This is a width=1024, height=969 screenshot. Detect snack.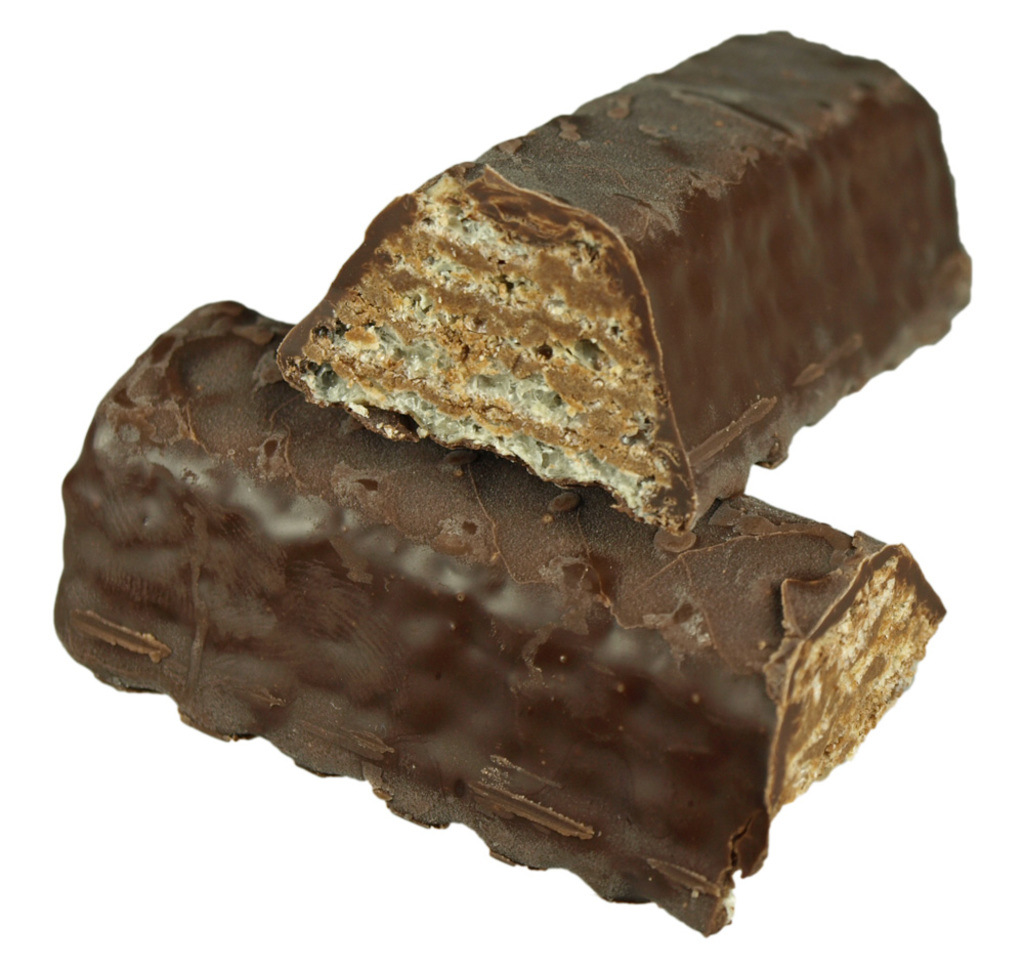
l=272, t=29, r=974, b=534.
